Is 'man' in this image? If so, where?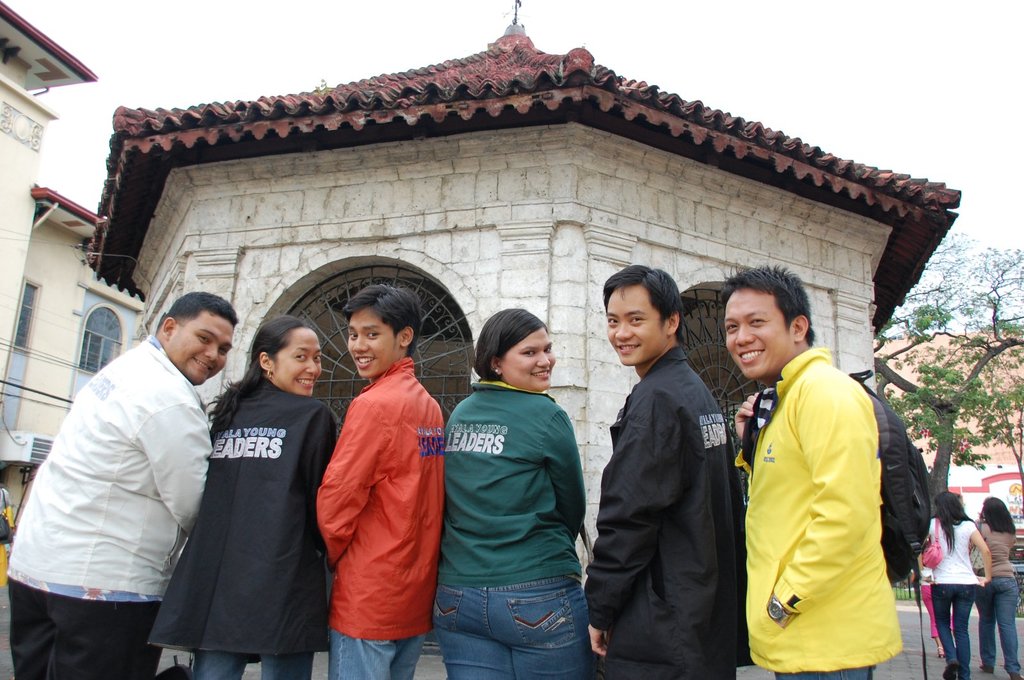
Yes, at bbox=[721, 264, 899, 679].
